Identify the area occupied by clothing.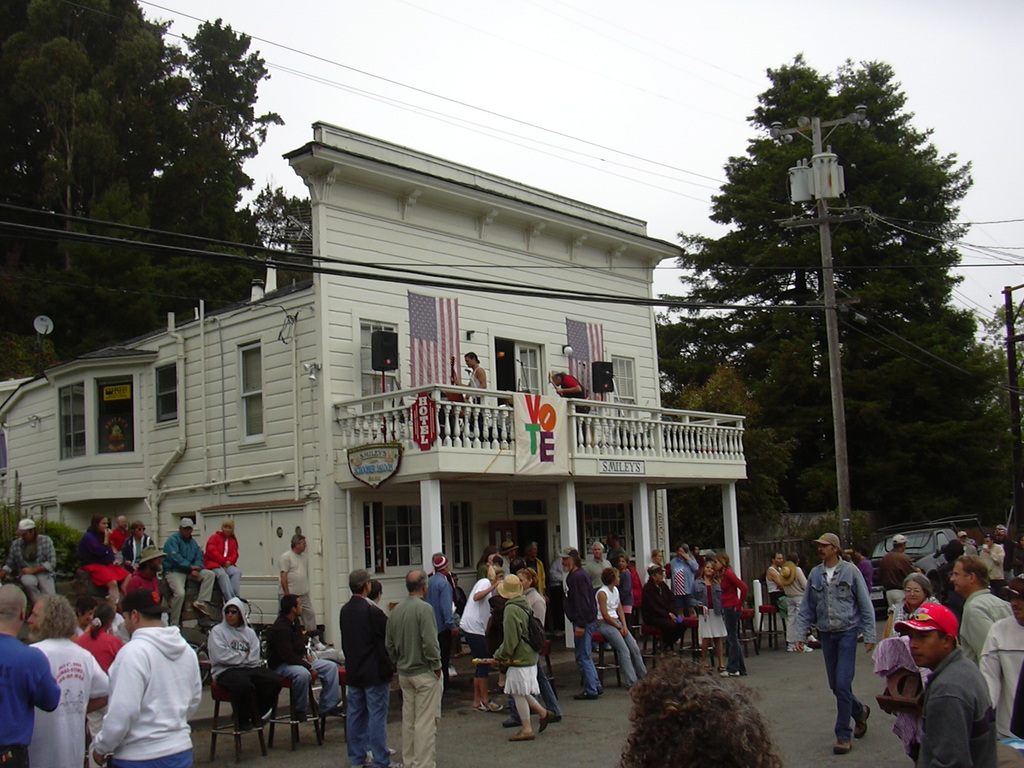
Area: 264,615,345,712.
